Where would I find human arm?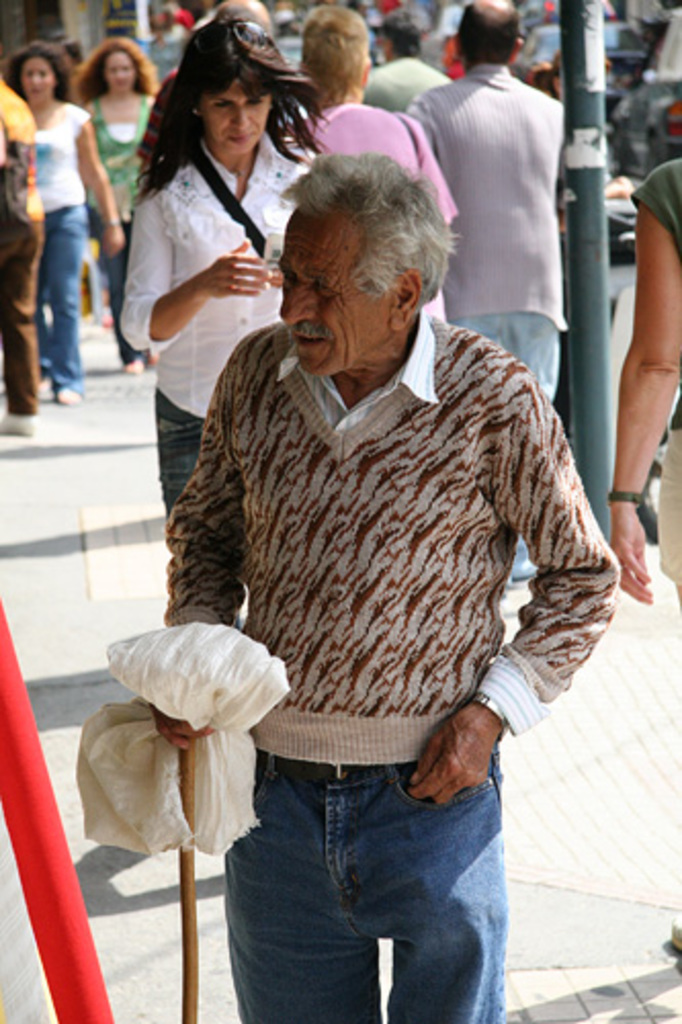
At pyautogui.locateOnScreen(0, 127, 4, 166).
